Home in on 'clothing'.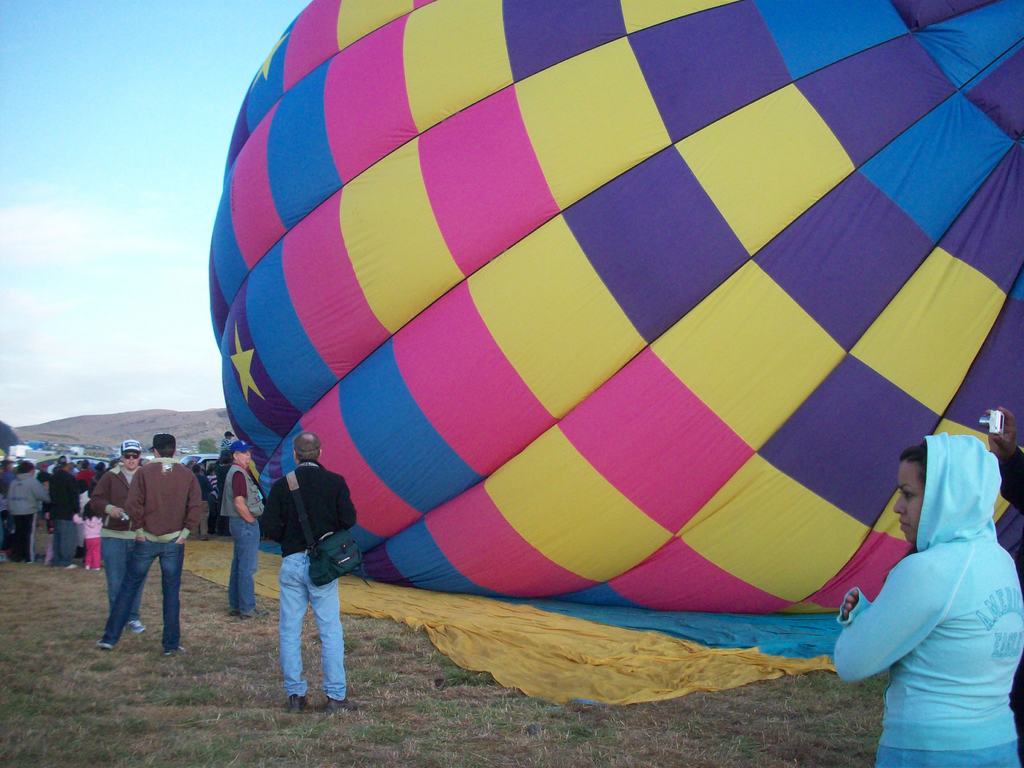
Homed in at {"left": 260, "top": 458, "right": 360, "bottom": 701}.
